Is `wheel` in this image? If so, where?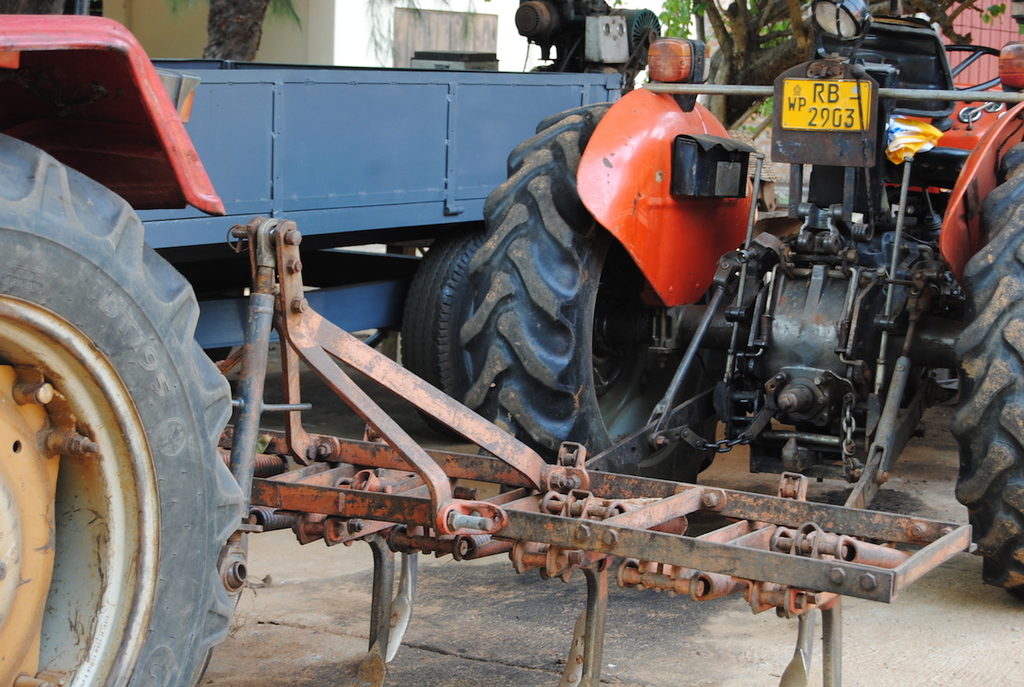
Yes, at 454/98/716/480.
